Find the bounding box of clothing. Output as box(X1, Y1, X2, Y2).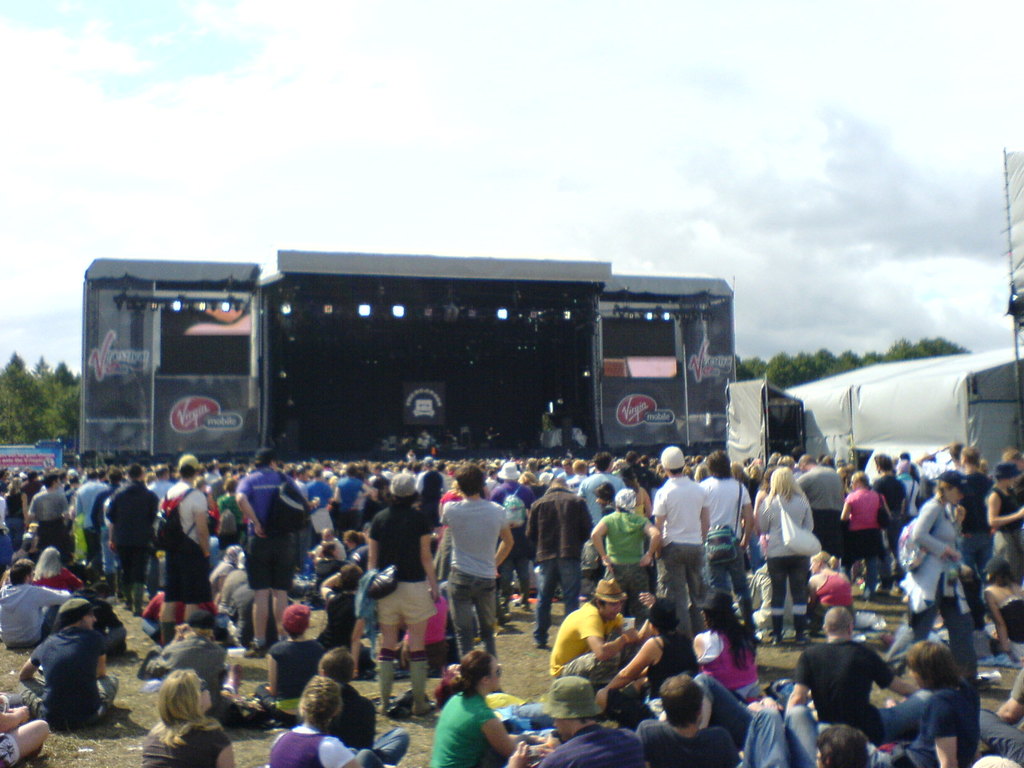
box(34, 626, 125, 717).
